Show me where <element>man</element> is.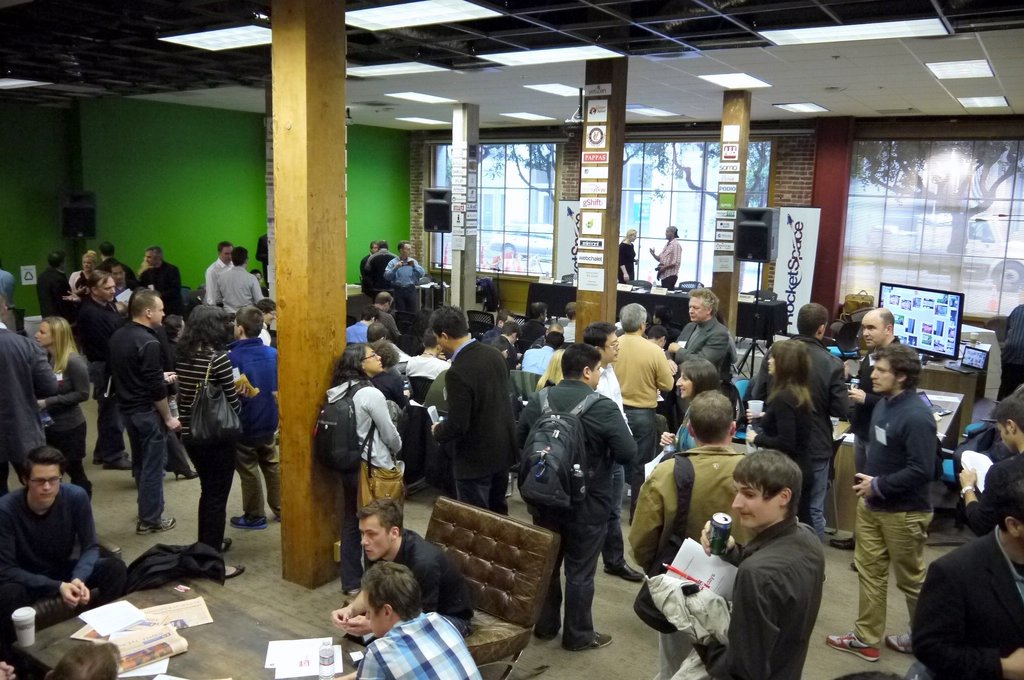
<element>man</element> is at <box>225,304,280,531</box>.
